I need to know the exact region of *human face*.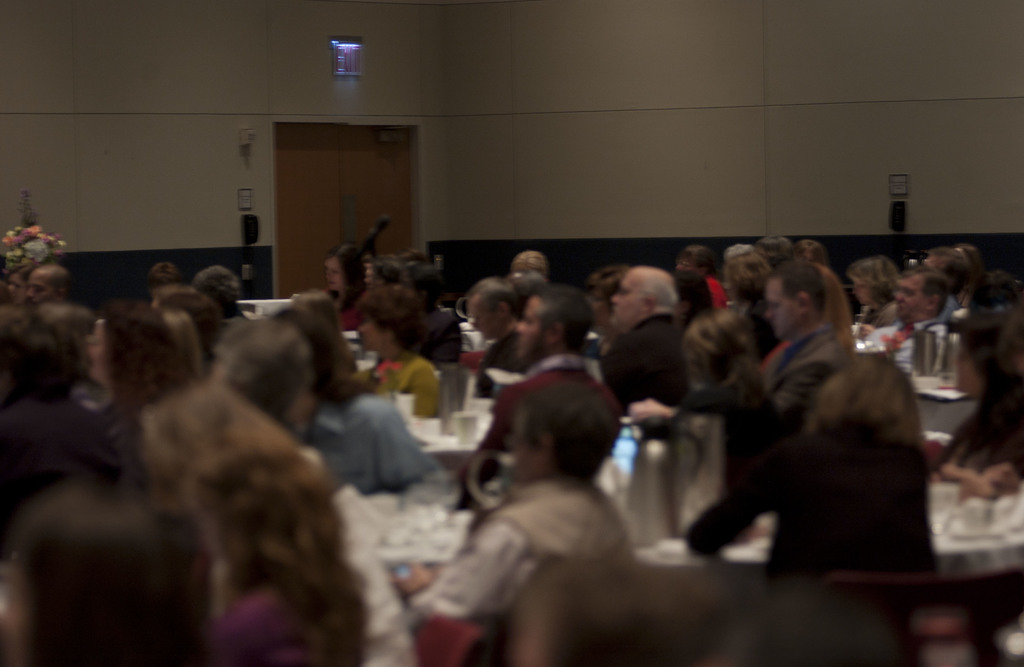
Region: (x1=468, y1=298, x2=492, y2=345).
